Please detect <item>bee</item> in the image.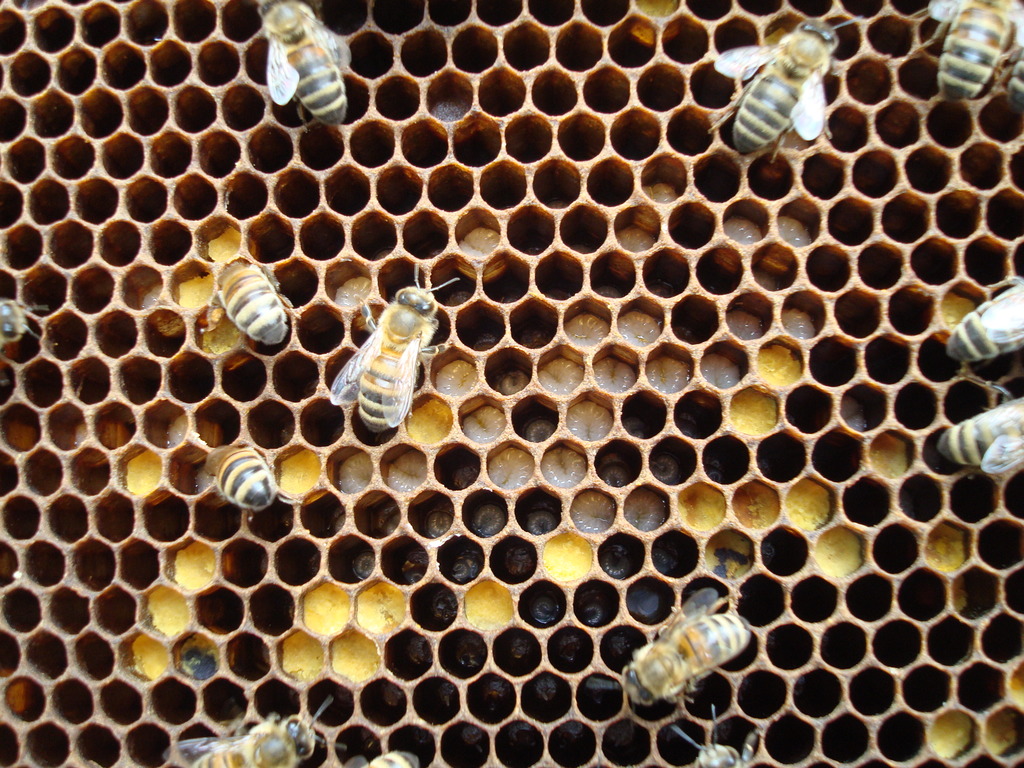
BBox(930, 383, 1023, 491).
